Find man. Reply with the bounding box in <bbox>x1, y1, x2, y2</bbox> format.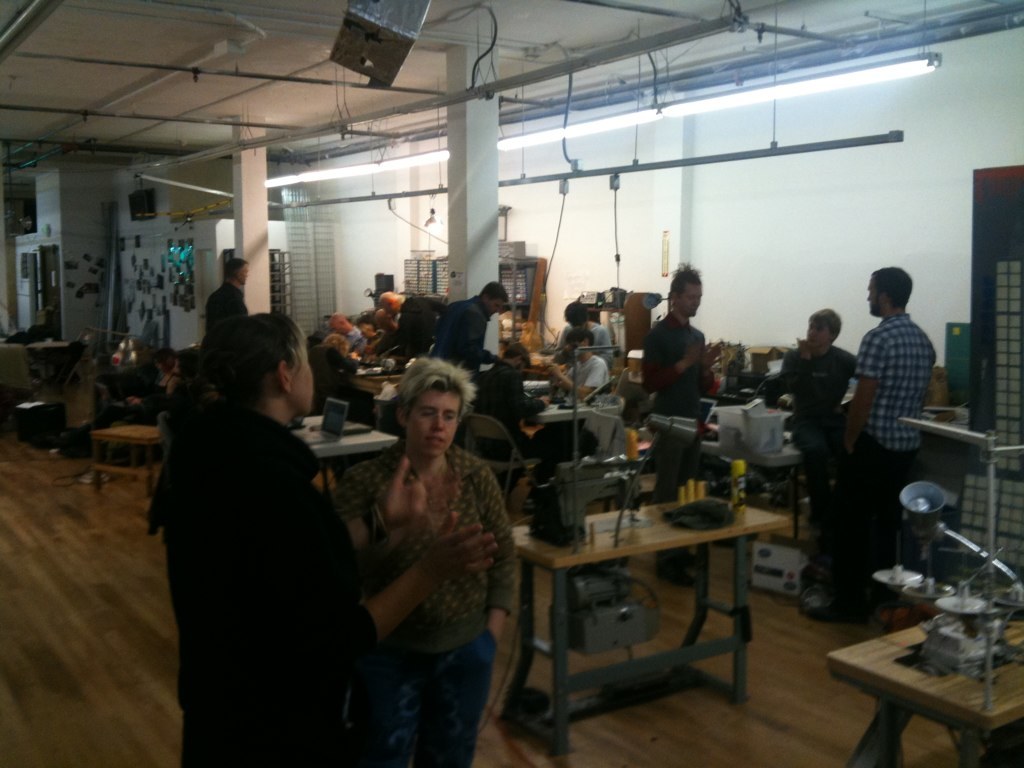
<bbox>202, 253, 249, 338</bbox>.
